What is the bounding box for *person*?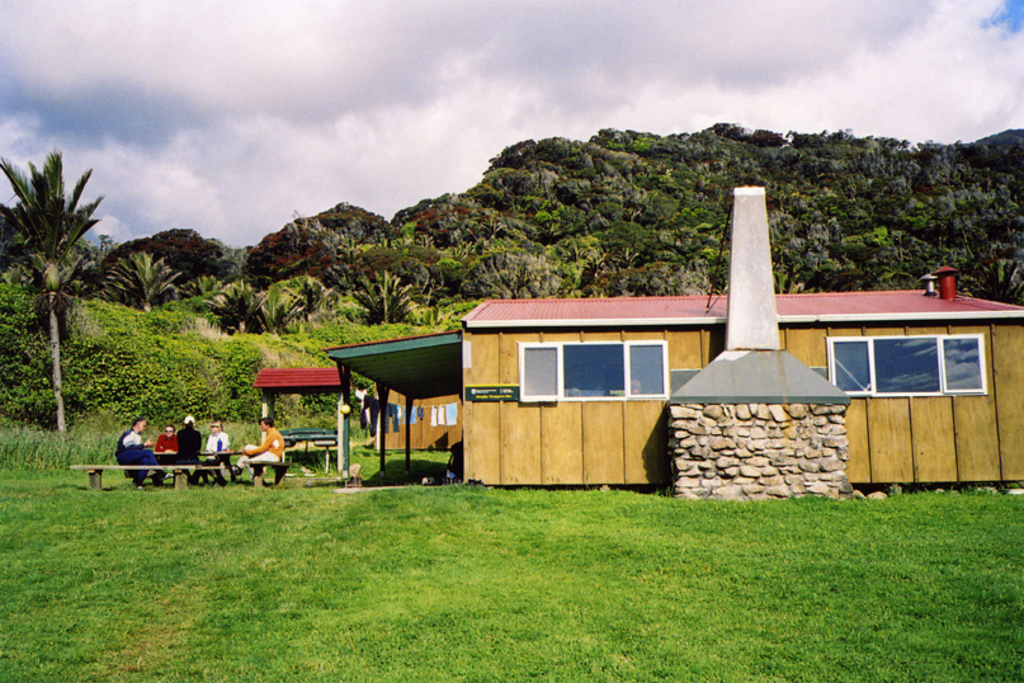
[left=206, top=416, right=235, bottom=453].
